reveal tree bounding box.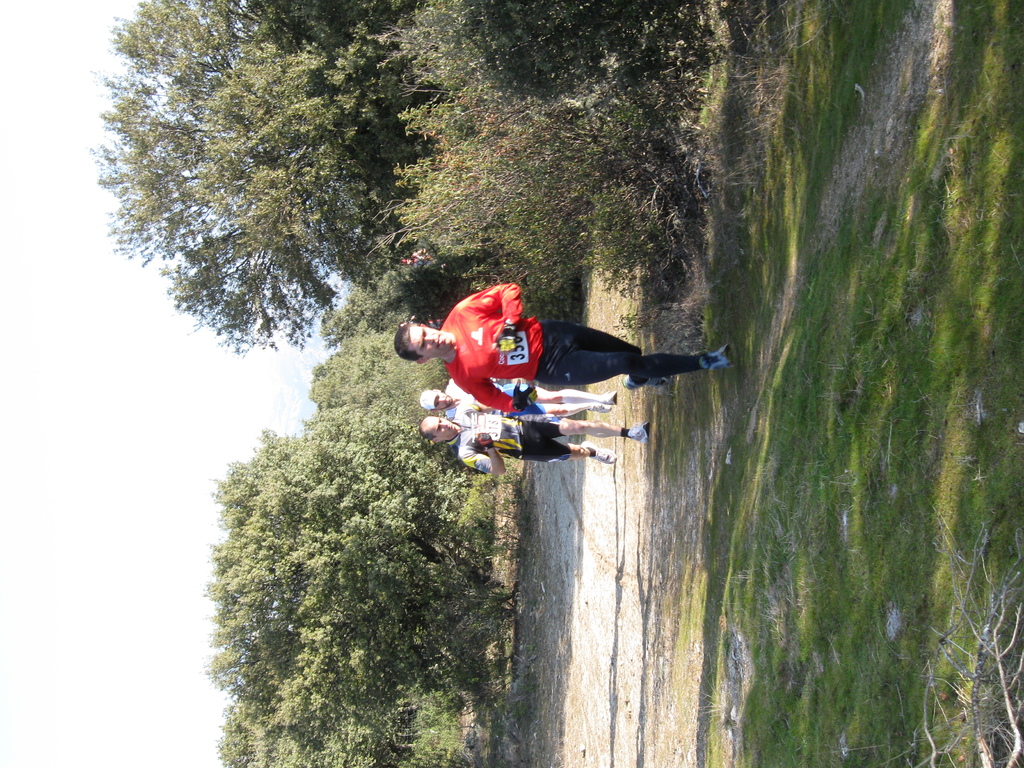
Revealed: 205:418:530:743.
